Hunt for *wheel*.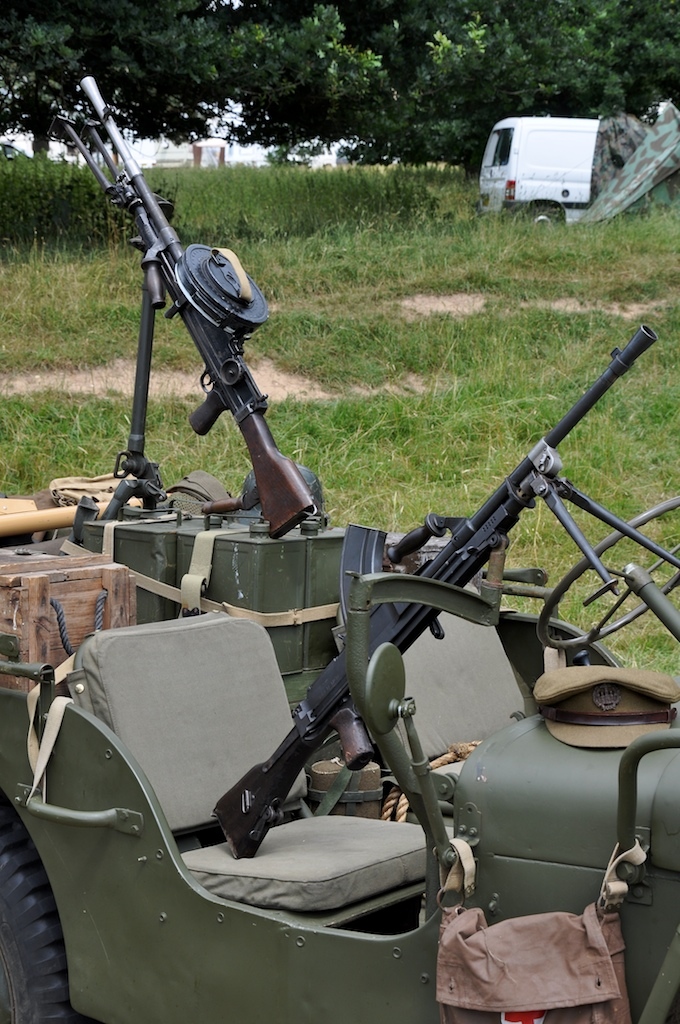
Hunted down at (x1=4, y1=855, x2=65, y2=1003).
